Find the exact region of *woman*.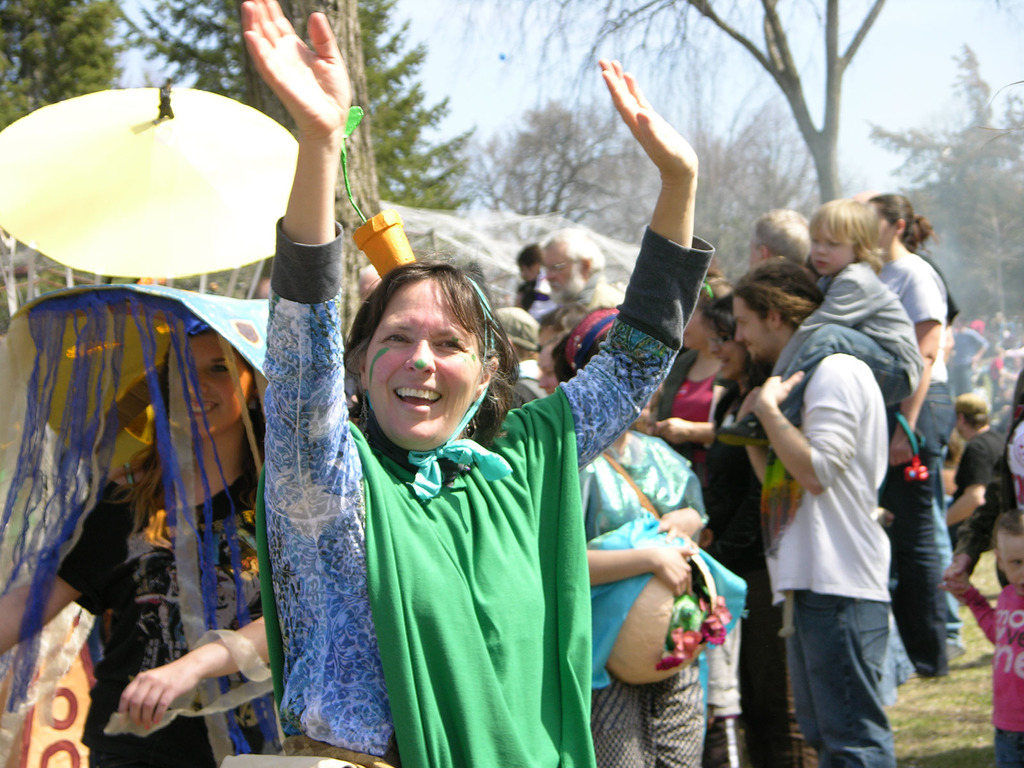
Exact region: region(541, 298, 717, 767).
